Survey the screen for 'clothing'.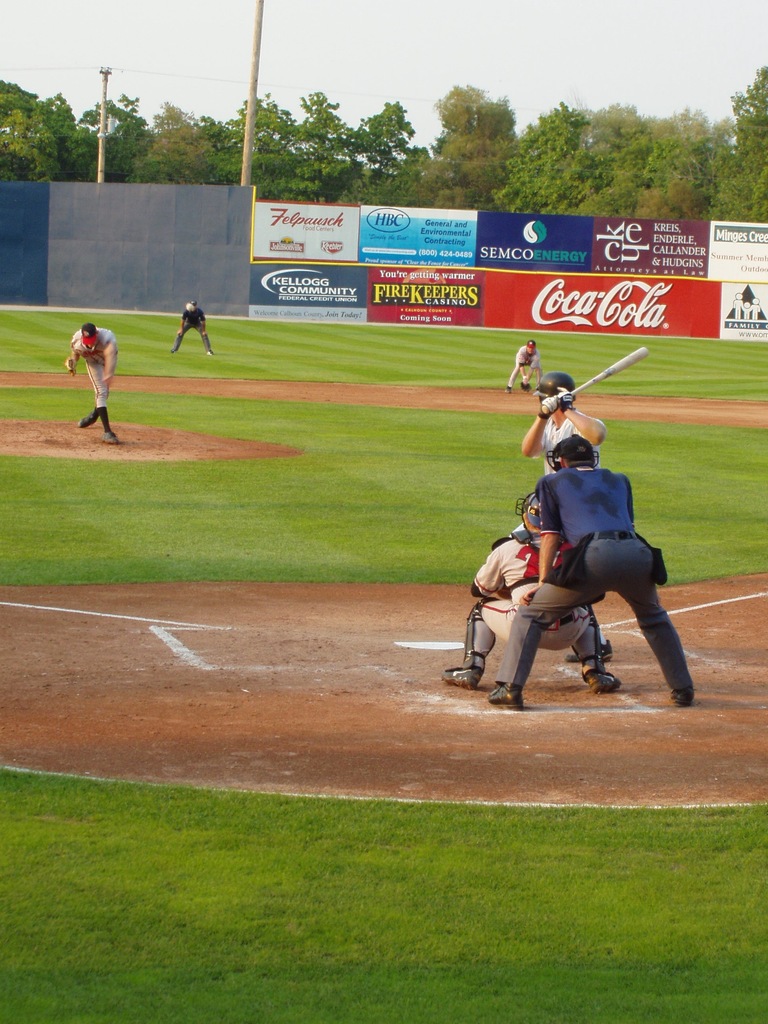
Survey found: crop(540, 418, 596, 476).
